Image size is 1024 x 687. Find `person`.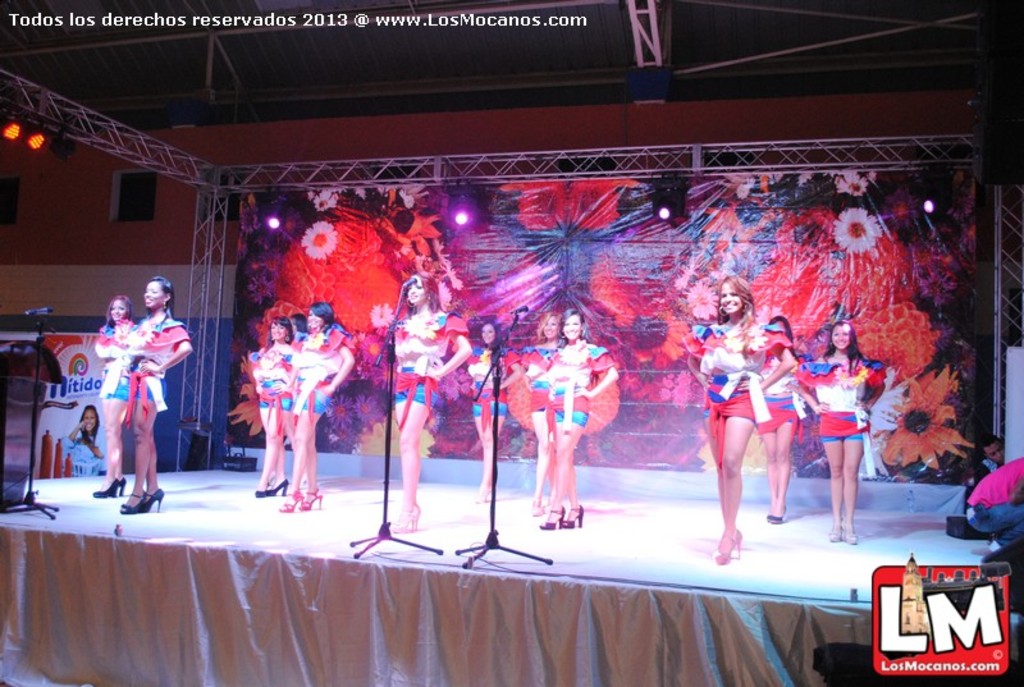
387,276,476,525.
